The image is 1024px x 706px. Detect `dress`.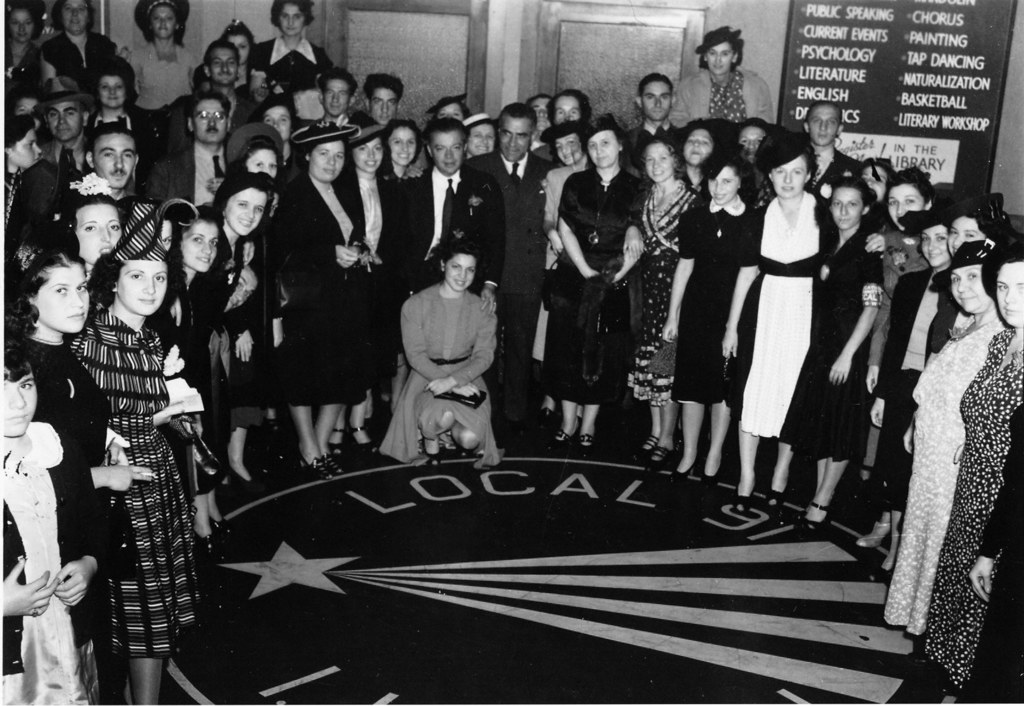
Detection: [885, 321, 1002, 635].
